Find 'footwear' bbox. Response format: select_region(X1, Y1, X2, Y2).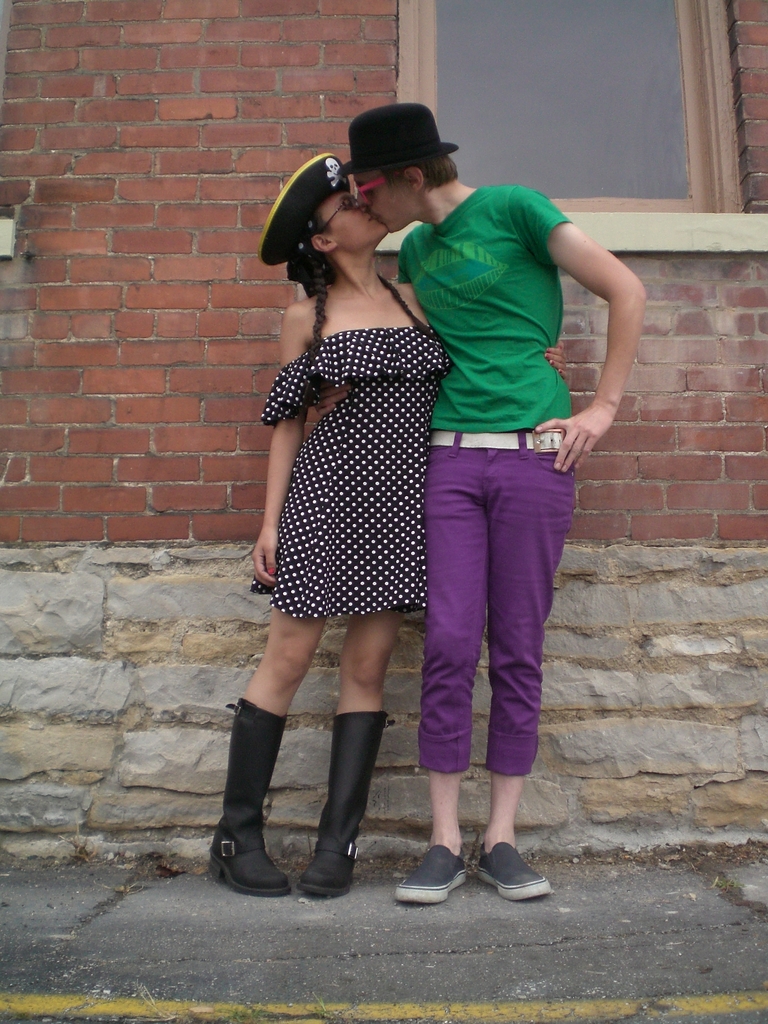
select_region(204, 694, 294, 899).
